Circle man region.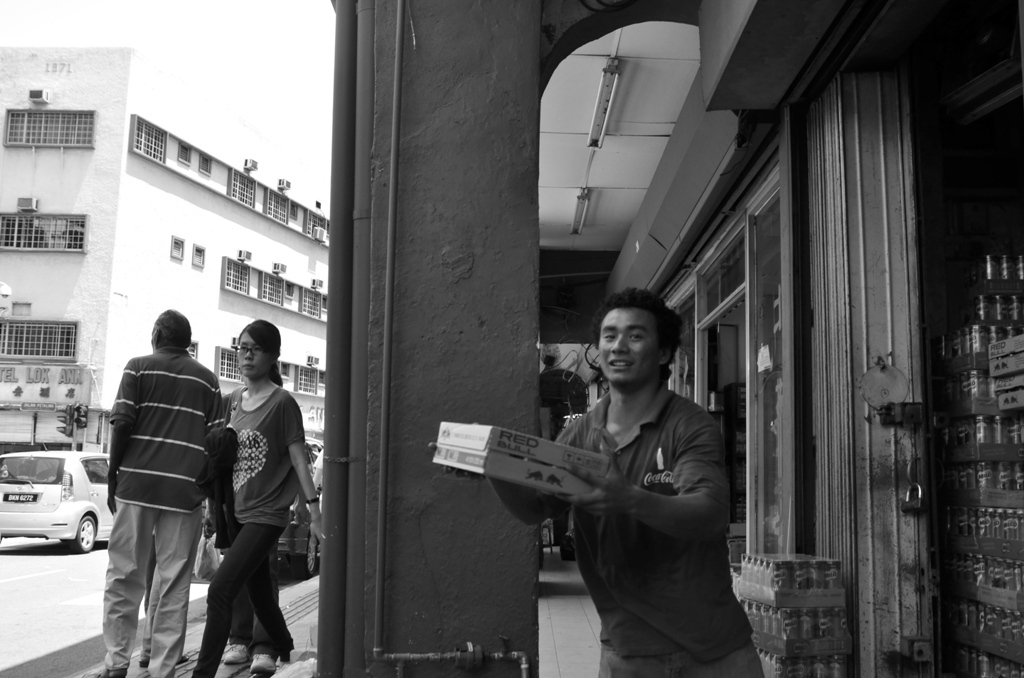
Region: locate(520, 275, 757, 676).
